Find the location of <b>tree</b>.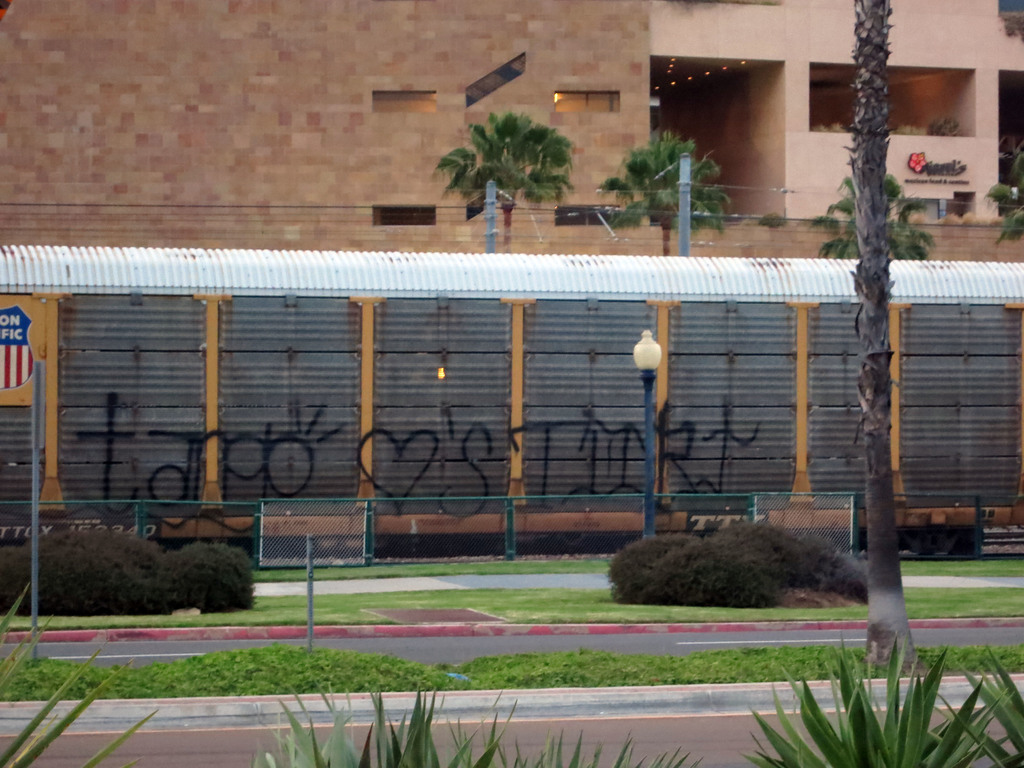
Location: 819,172,928,261.
